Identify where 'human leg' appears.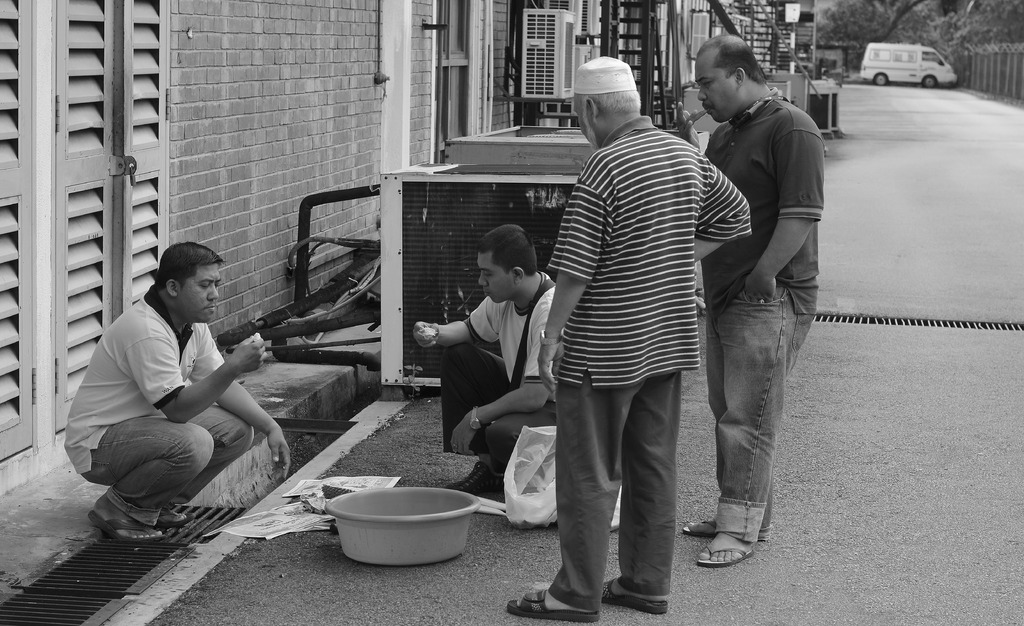
Appears at {"x1": 518, "y1": 374, "x2": 640, "y2": 614}.
